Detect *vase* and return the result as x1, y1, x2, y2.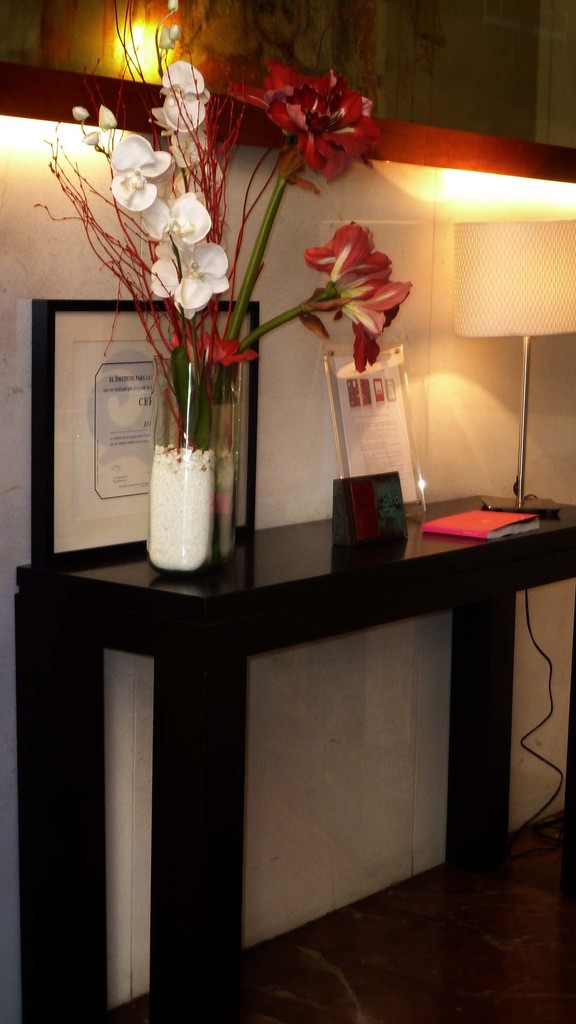
150, 353, 216, 577.
